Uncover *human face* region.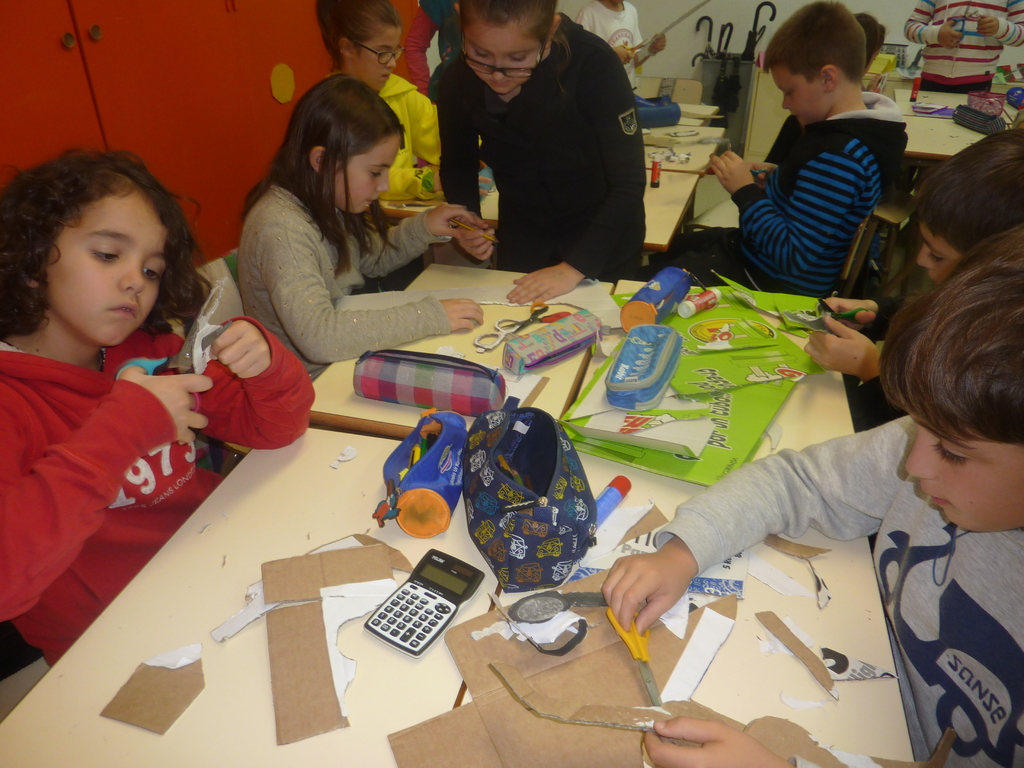
Uncovered: BBox(46, 183, 168, 347).
